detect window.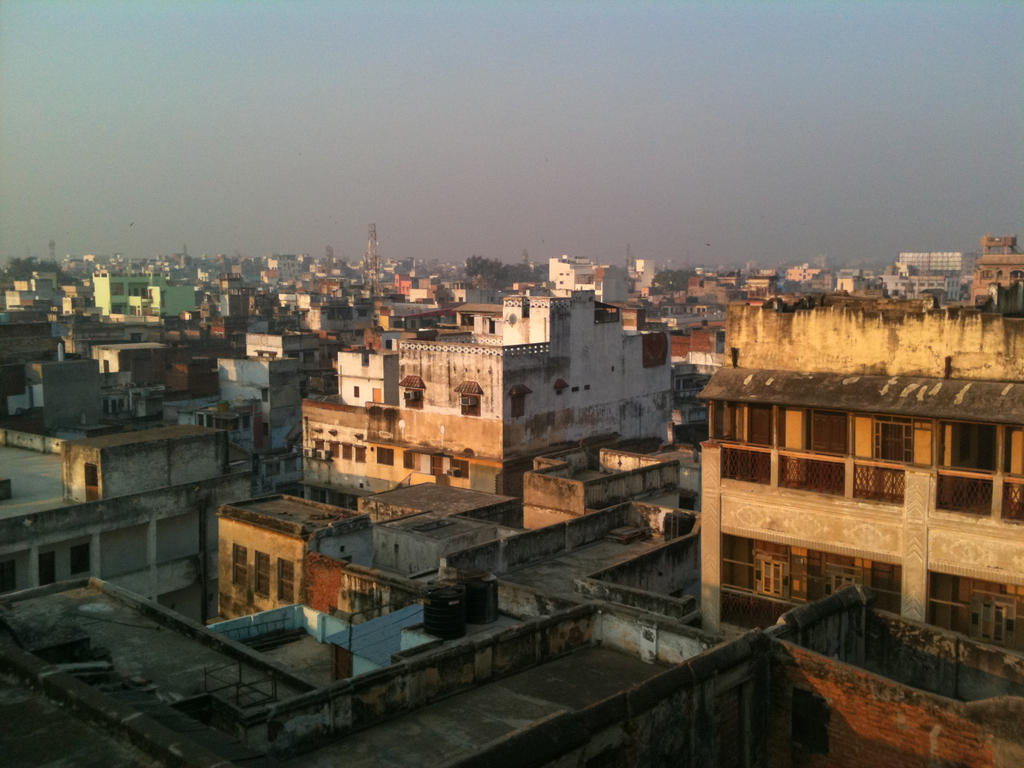
Detected at locate(254, 552, 271, 603).
